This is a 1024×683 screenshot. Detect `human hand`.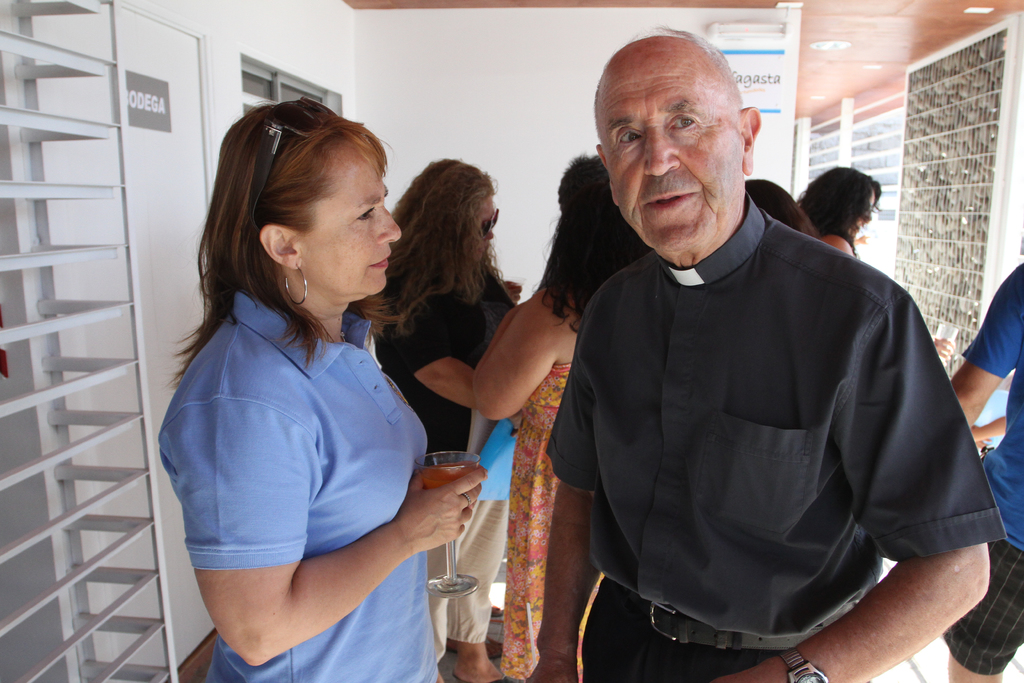
(705,658,794,682).
